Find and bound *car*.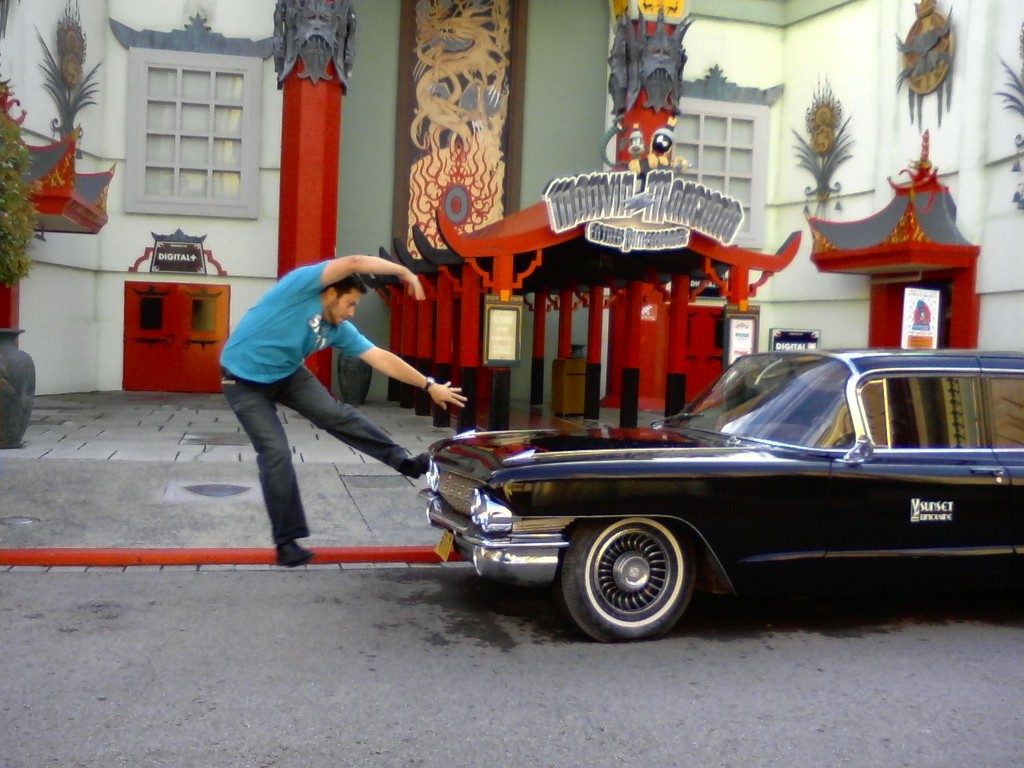
Bound: (421,350,1023,642).
